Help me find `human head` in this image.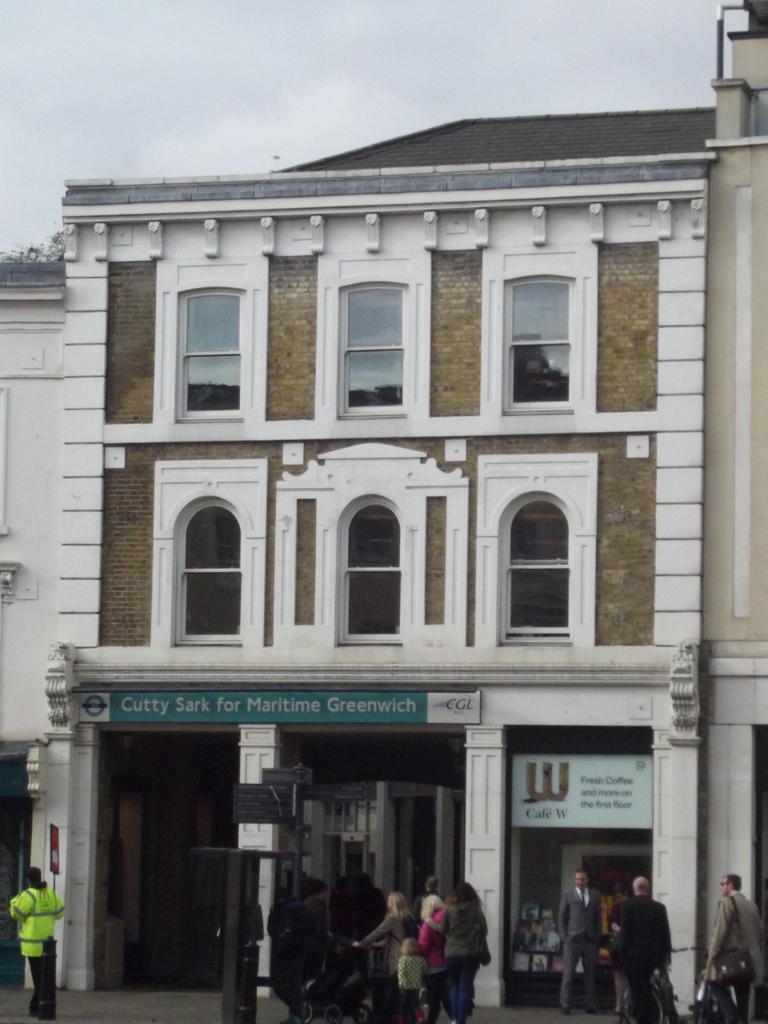
Found it: x1=626, y1=875, x2=654, y2=898.
